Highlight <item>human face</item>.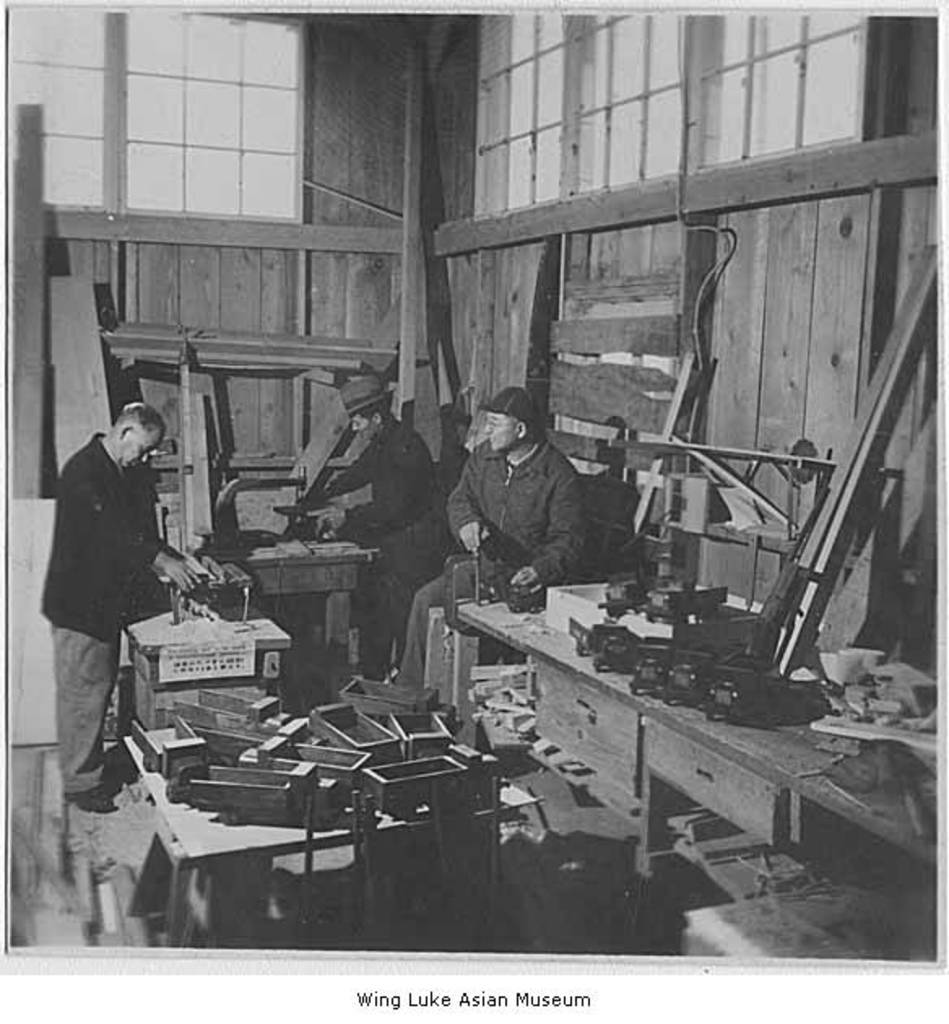
Highlighted region: pyautogui.locateOnScreen(353, 413, 375, 440).
